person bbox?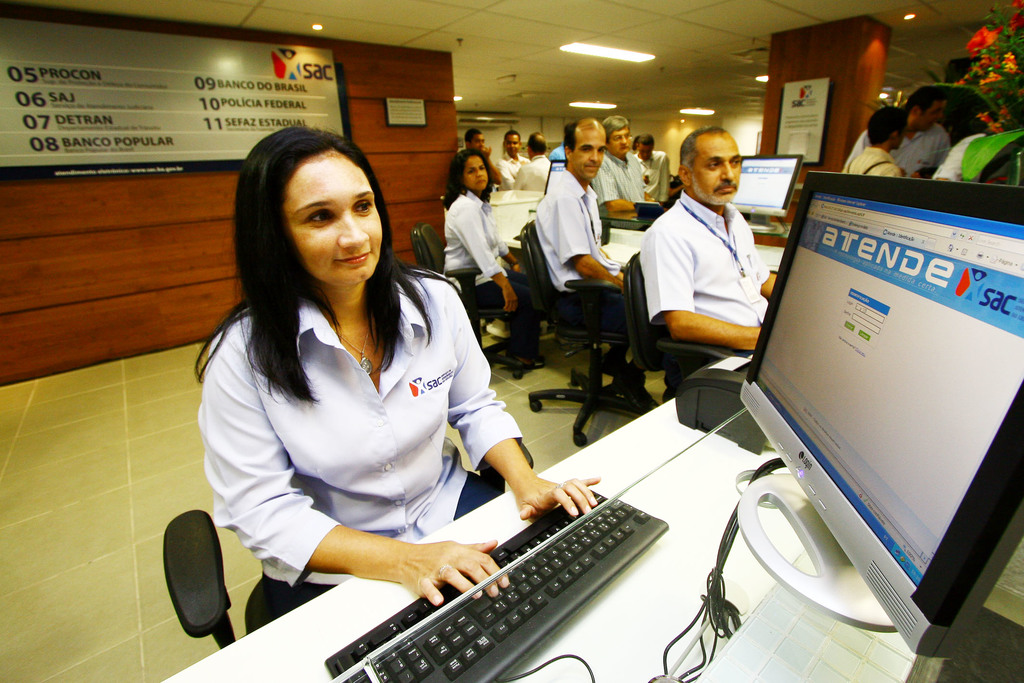
box(528, 112, 644, 354)
